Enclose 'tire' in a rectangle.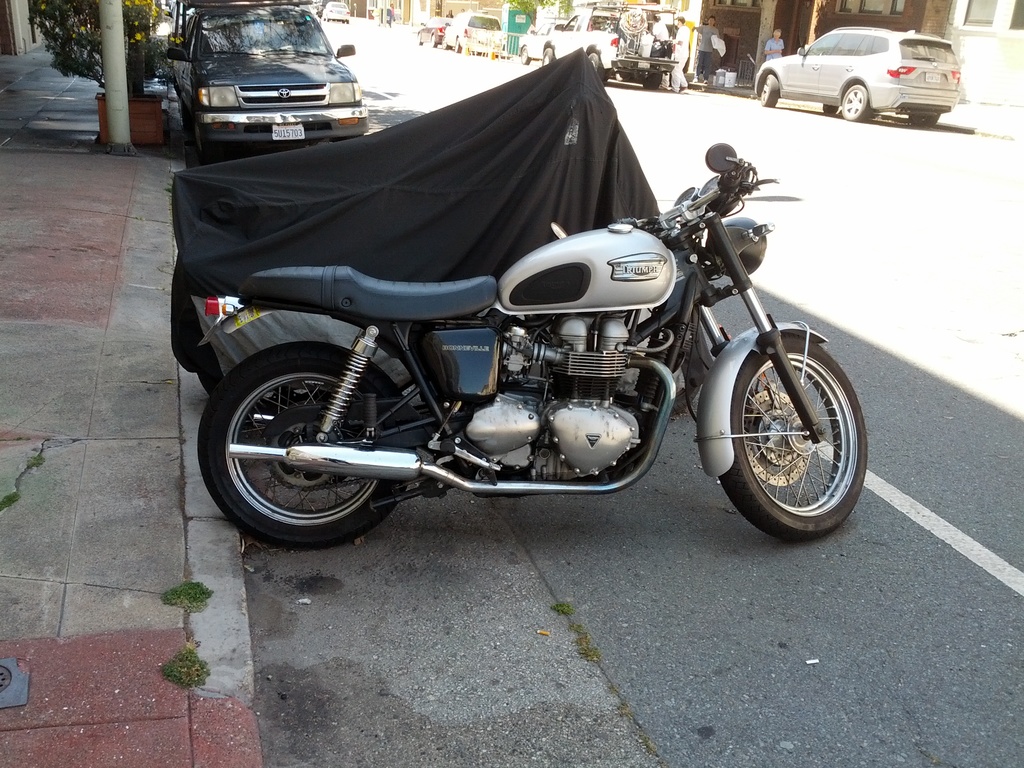
(x1=520, y1=47, x2=534, y2=65).
